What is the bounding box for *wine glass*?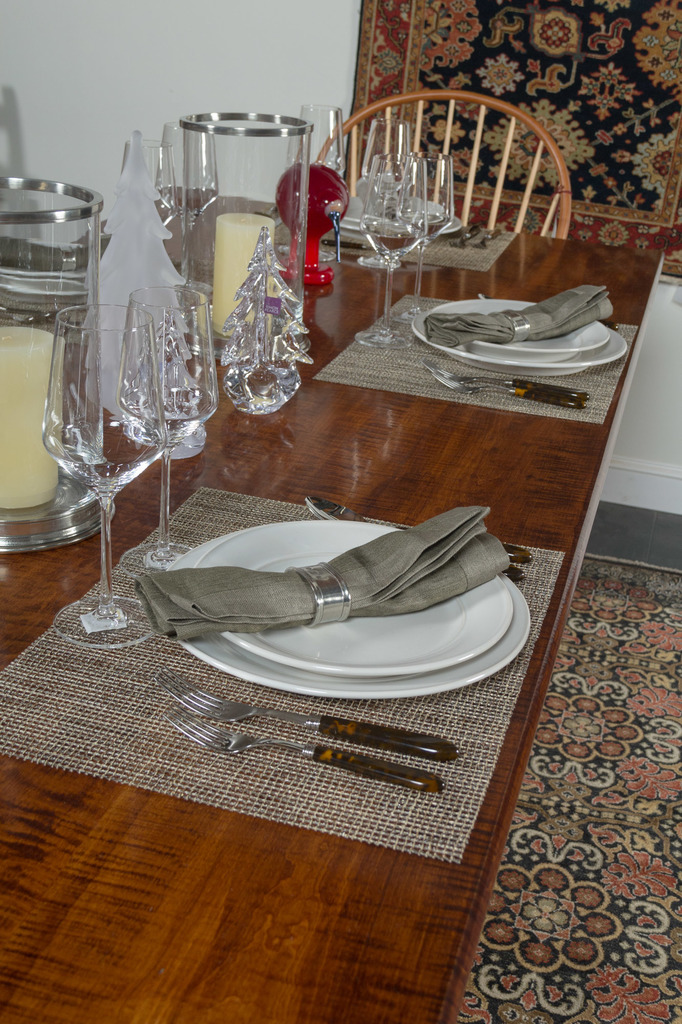
region(357, 148, 422, 346).
